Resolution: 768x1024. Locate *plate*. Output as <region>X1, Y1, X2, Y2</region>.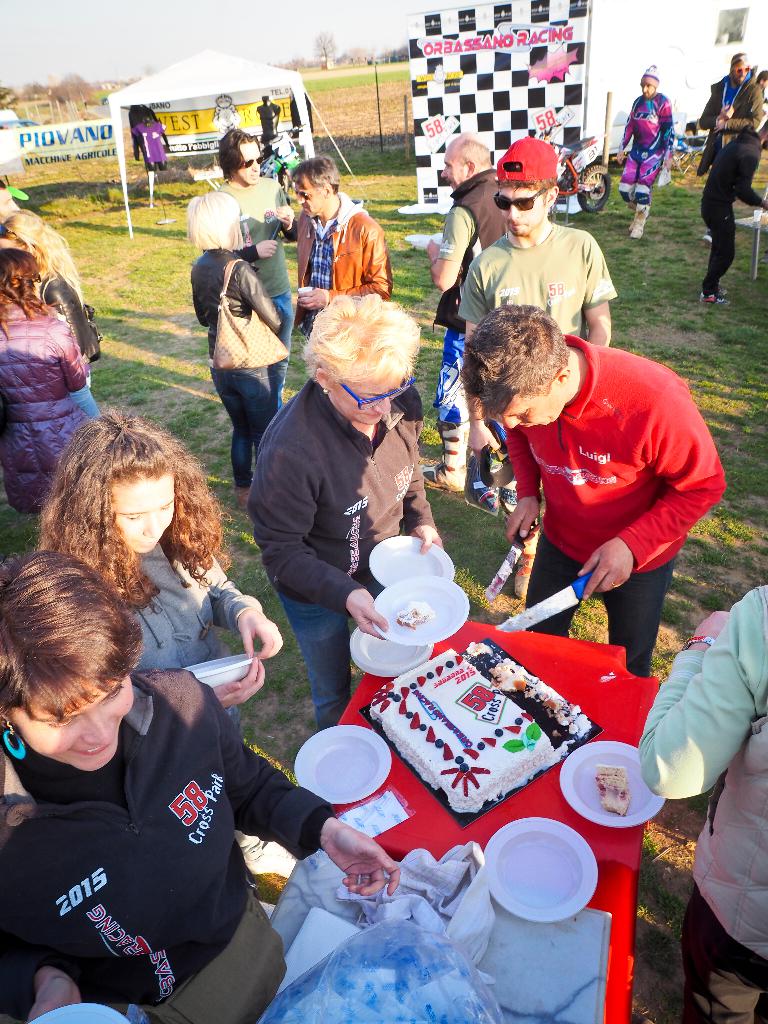
<region>363, 536, 458, 594</region>.
